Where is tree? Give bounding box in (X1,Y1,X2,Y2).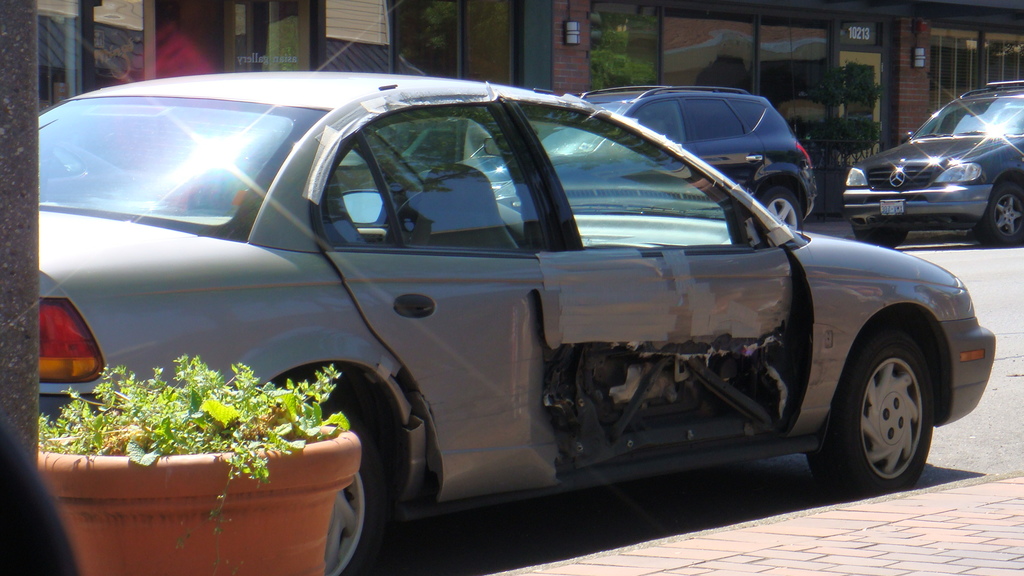
(795,61,881,173).
